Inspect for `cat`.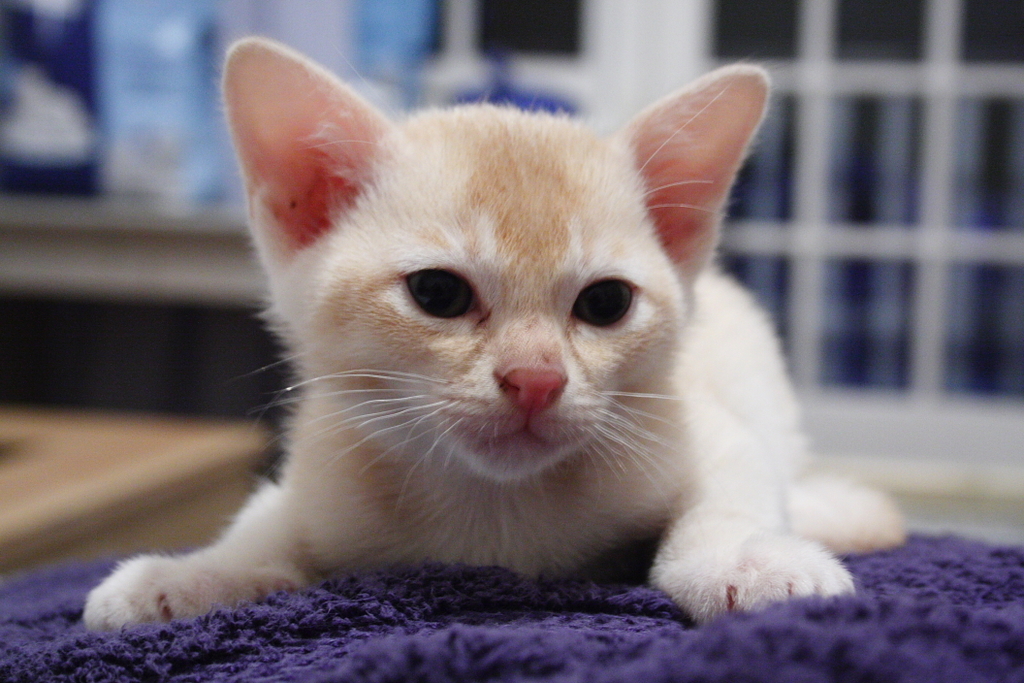
Inspection: (left=73, top=33, right=916, bottom=653).
